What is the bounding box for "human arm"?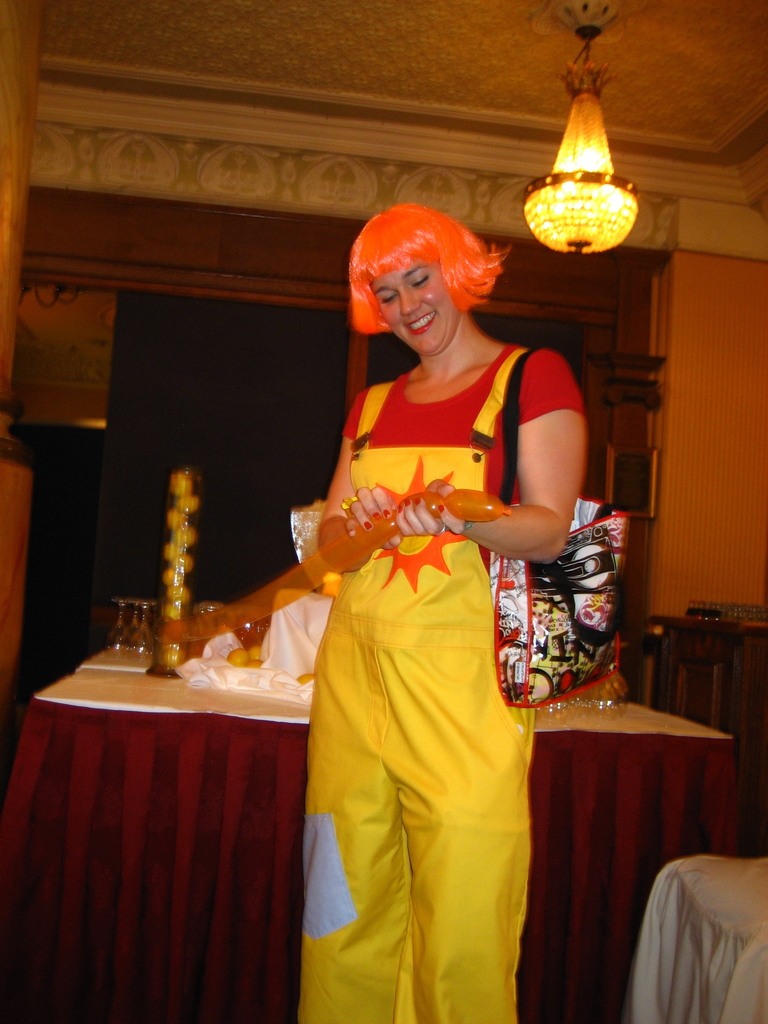
314 385 401 578.
